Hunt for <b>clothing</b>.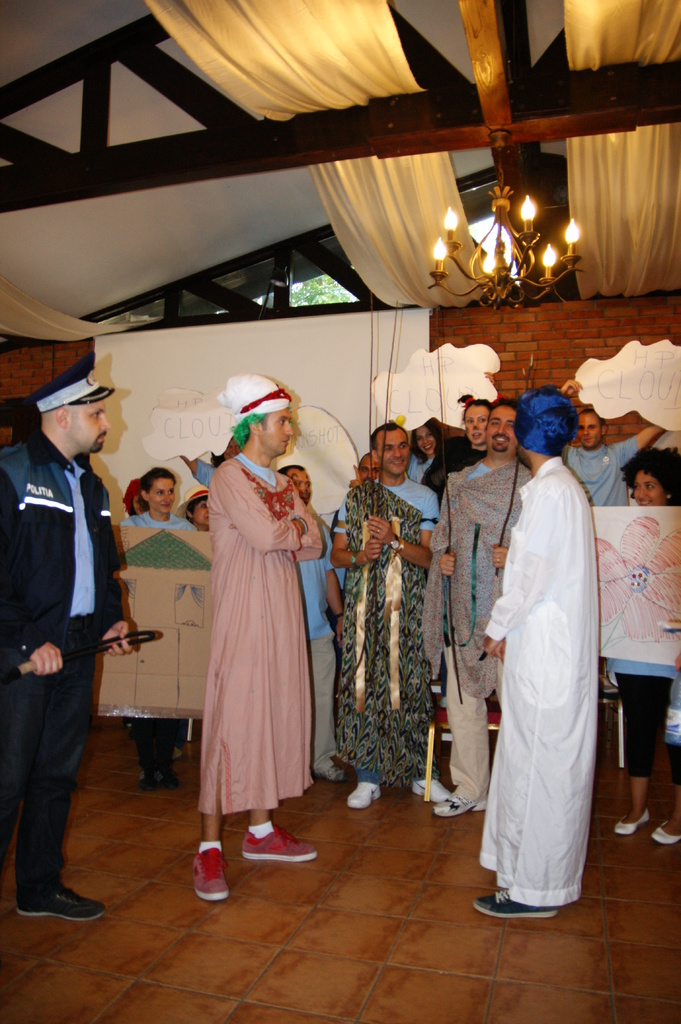
Hunted down at {"left": 298, "top": 528, "right": 344, "bottom": 776}.
